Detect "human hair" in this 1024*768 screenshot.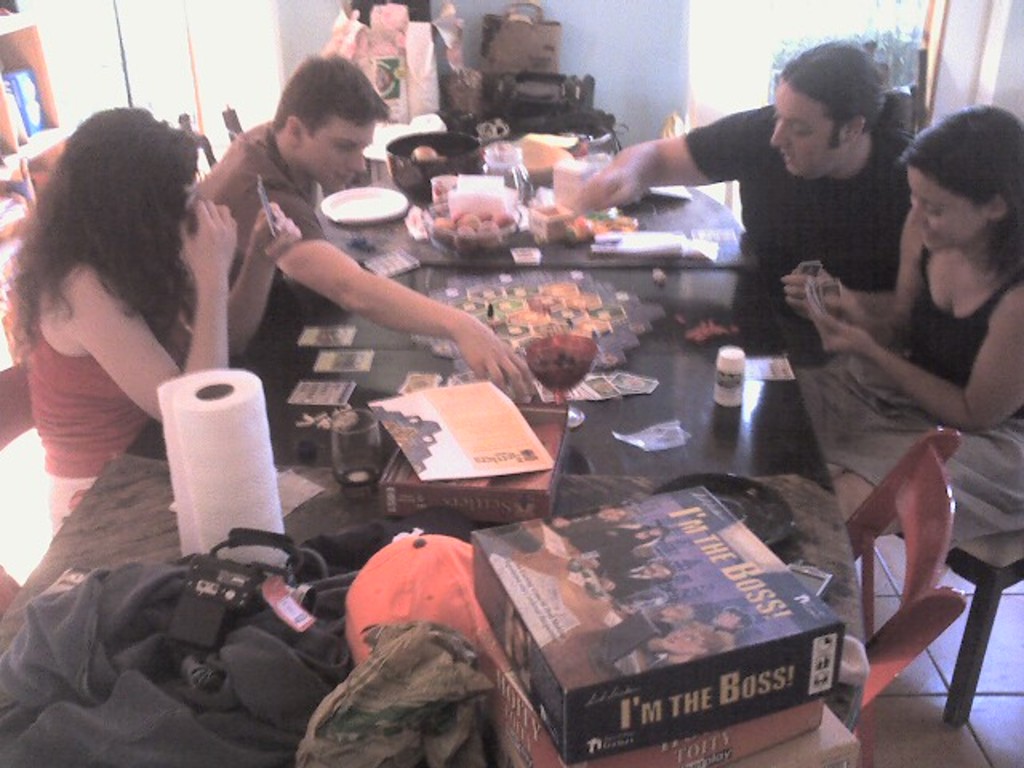
Detection: box(26, 101, 195, 368).
